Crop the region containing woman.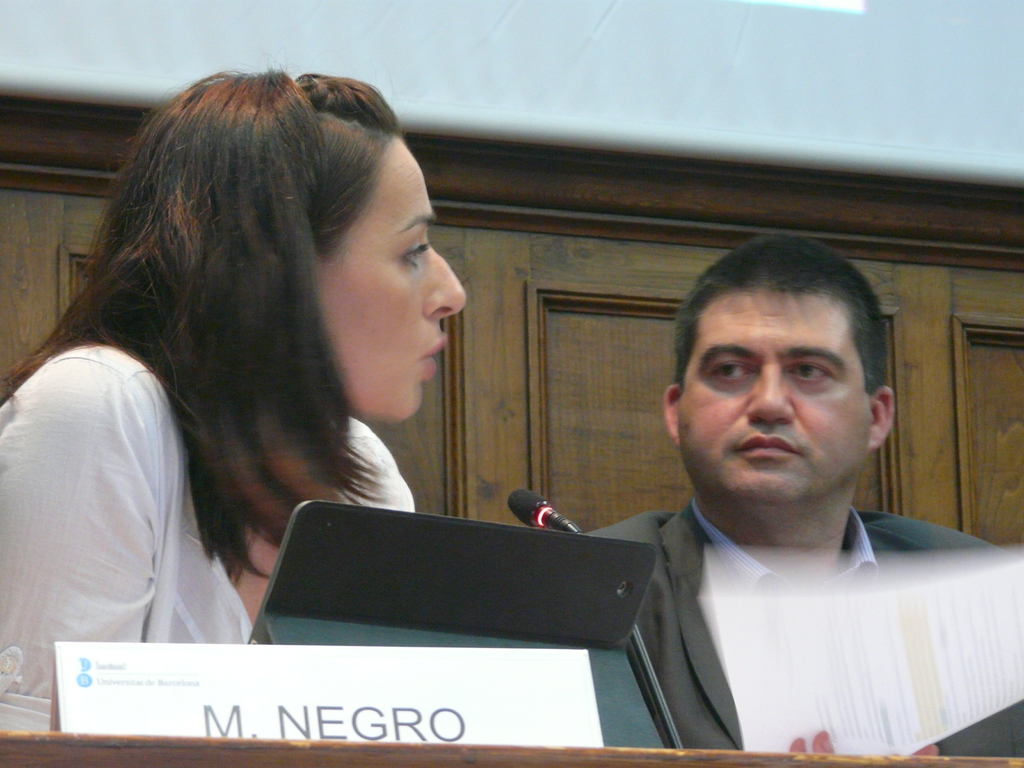
Crop region: Rect(15, 72, 554, 732).
